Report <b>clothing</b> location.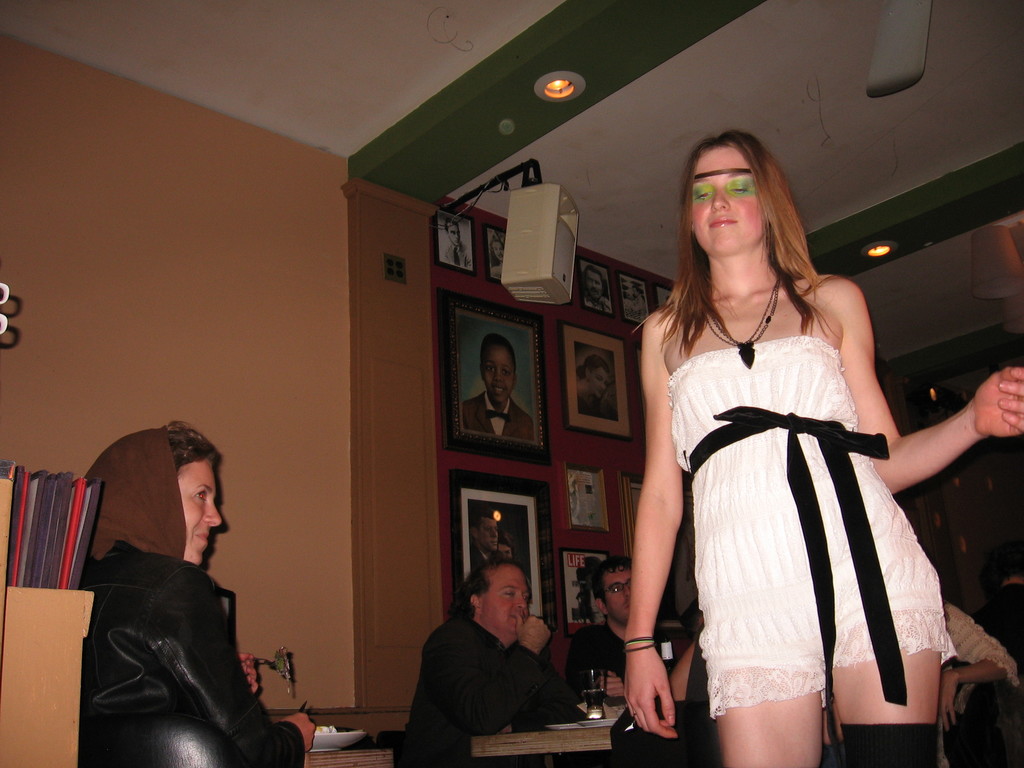
Report: bbox=(575, 383, 600, 418).
